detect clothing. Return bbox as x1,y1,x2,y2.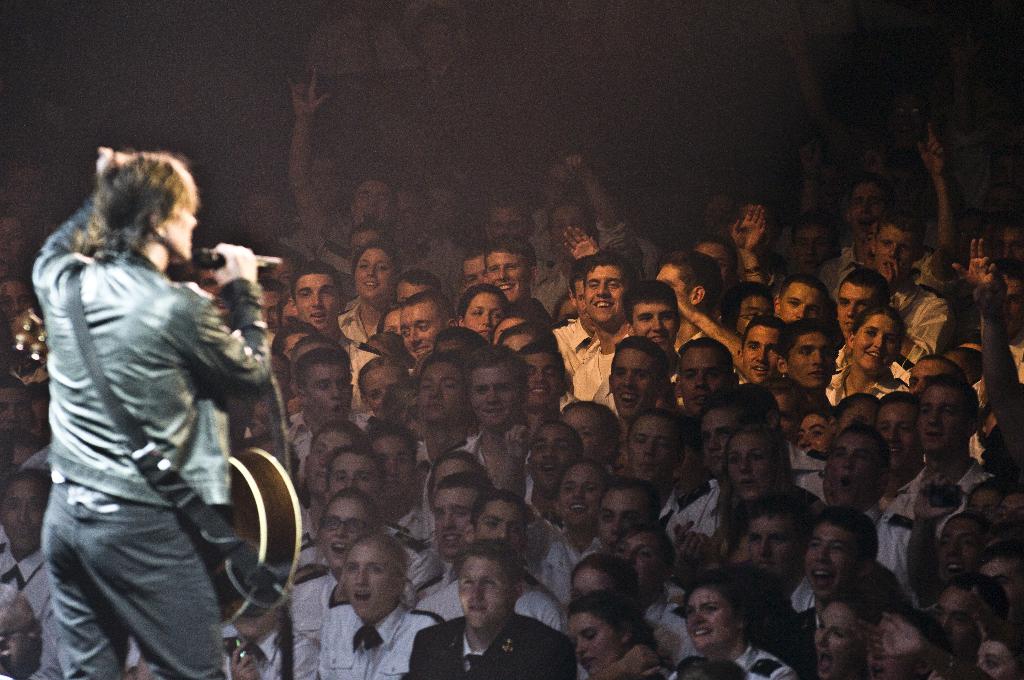
332,304,406,343.
